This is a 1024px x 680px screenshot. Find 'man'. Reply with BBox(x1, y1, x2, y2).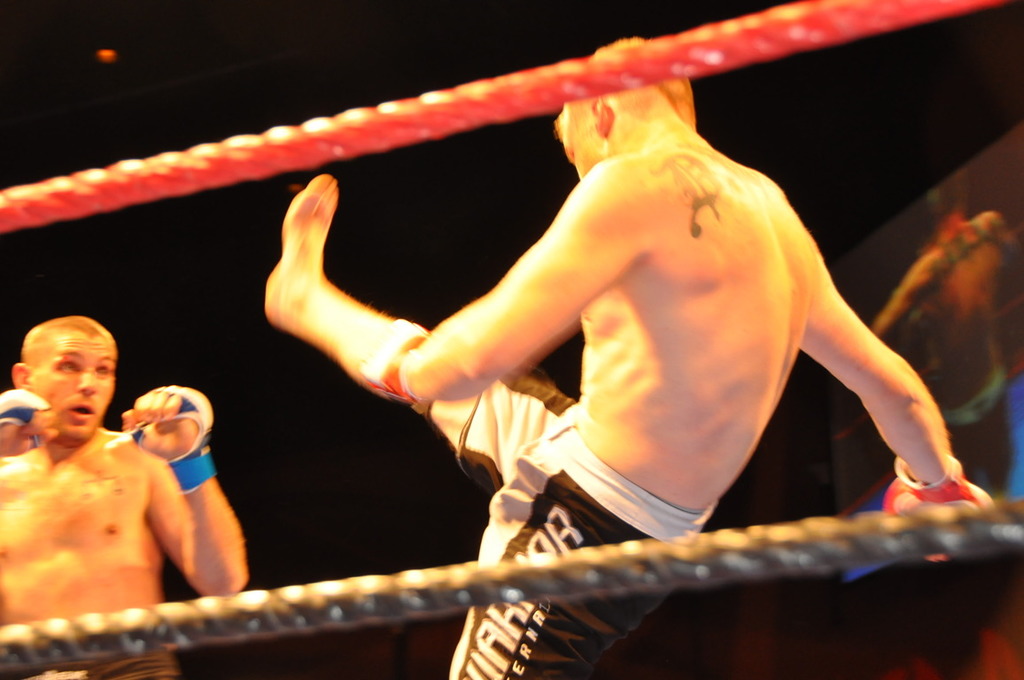
BBox(267, 17, 989, 679).
